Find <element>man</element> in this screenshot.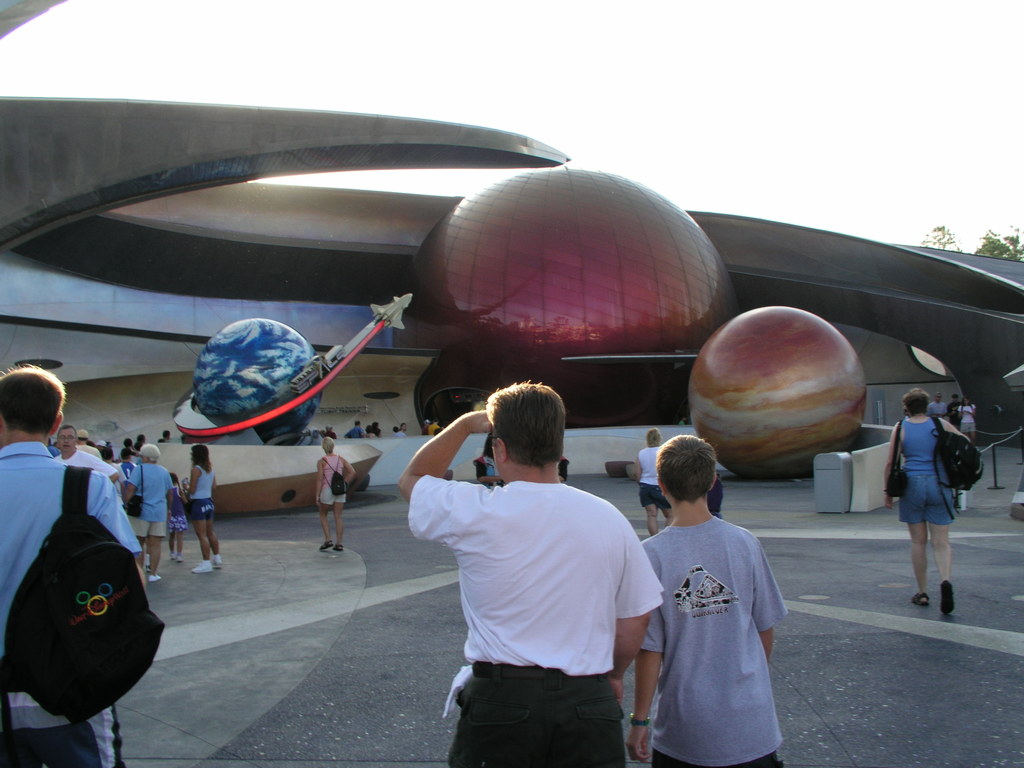
The bounding box for <element>man</element> is 55:427:113:480.
